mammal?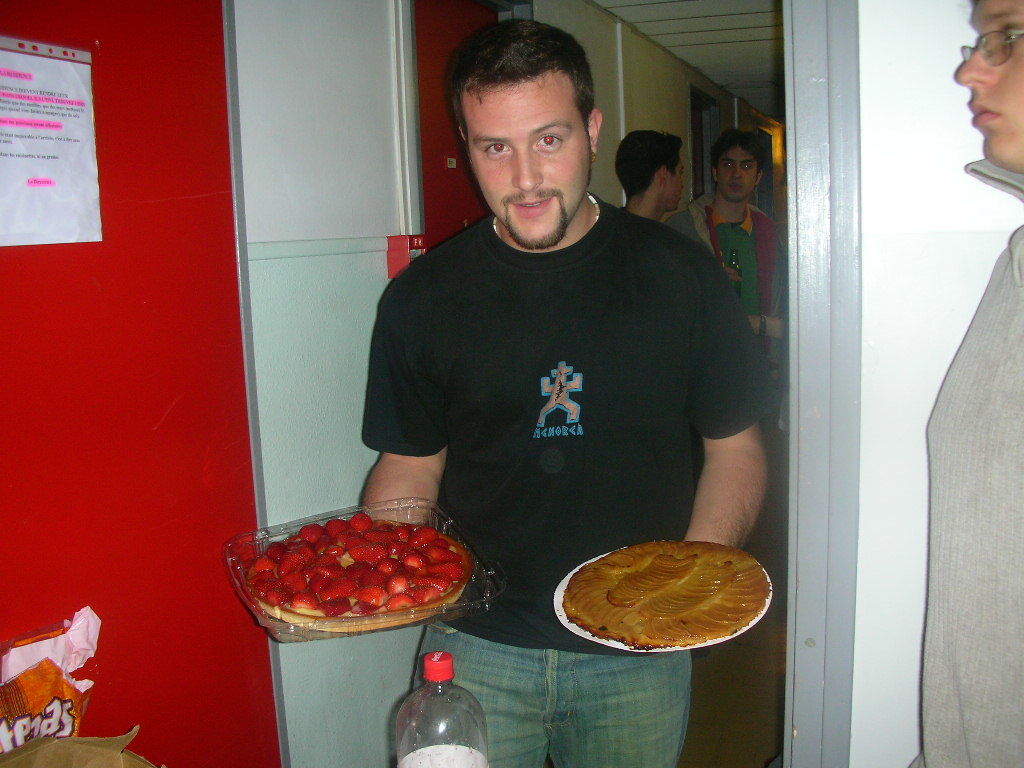
{"left": 323, "top": 10, "right": 779, "bottom": 767}
